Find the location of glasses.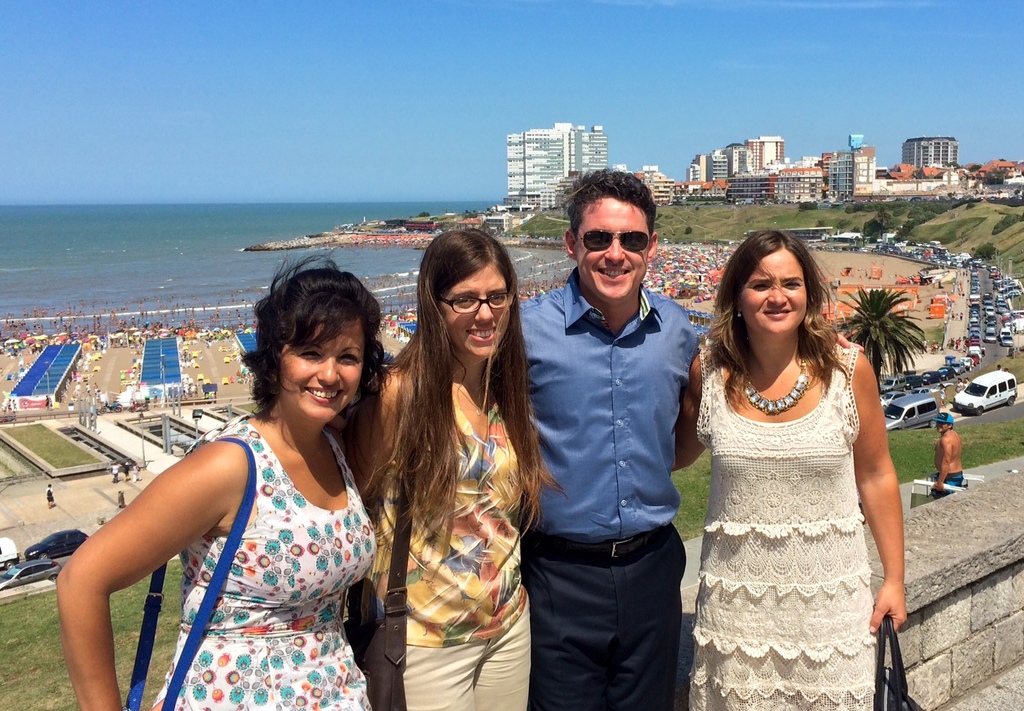
Location: 572:225:659:254.
